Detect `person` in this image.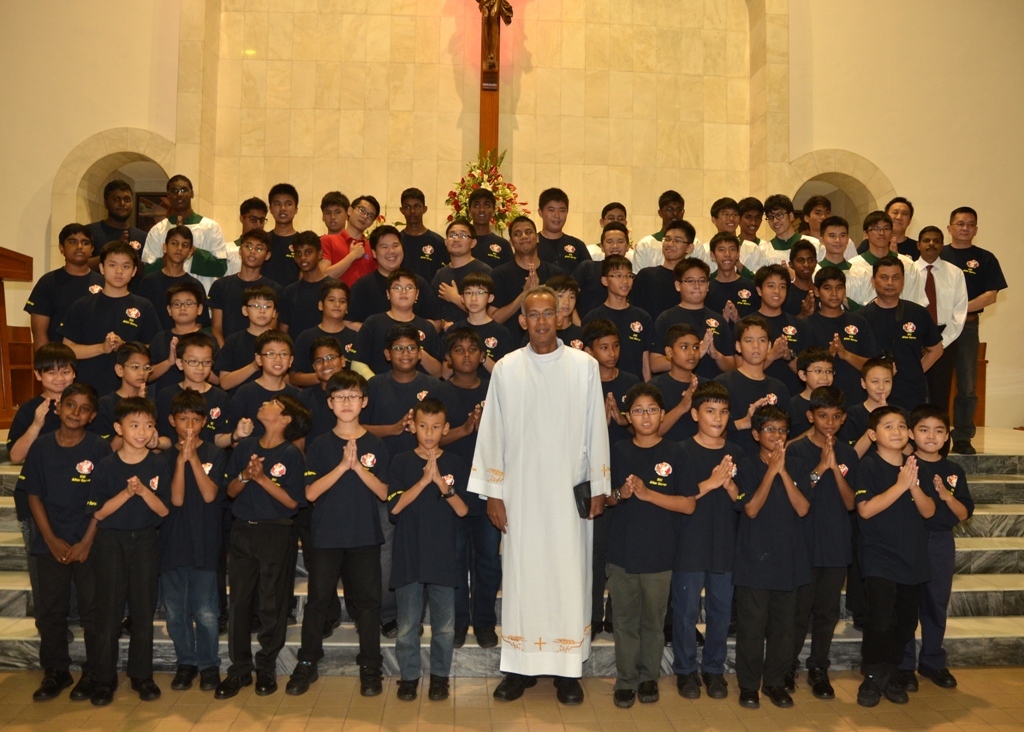
Detection: BBox(465, 186, 513, 268).
